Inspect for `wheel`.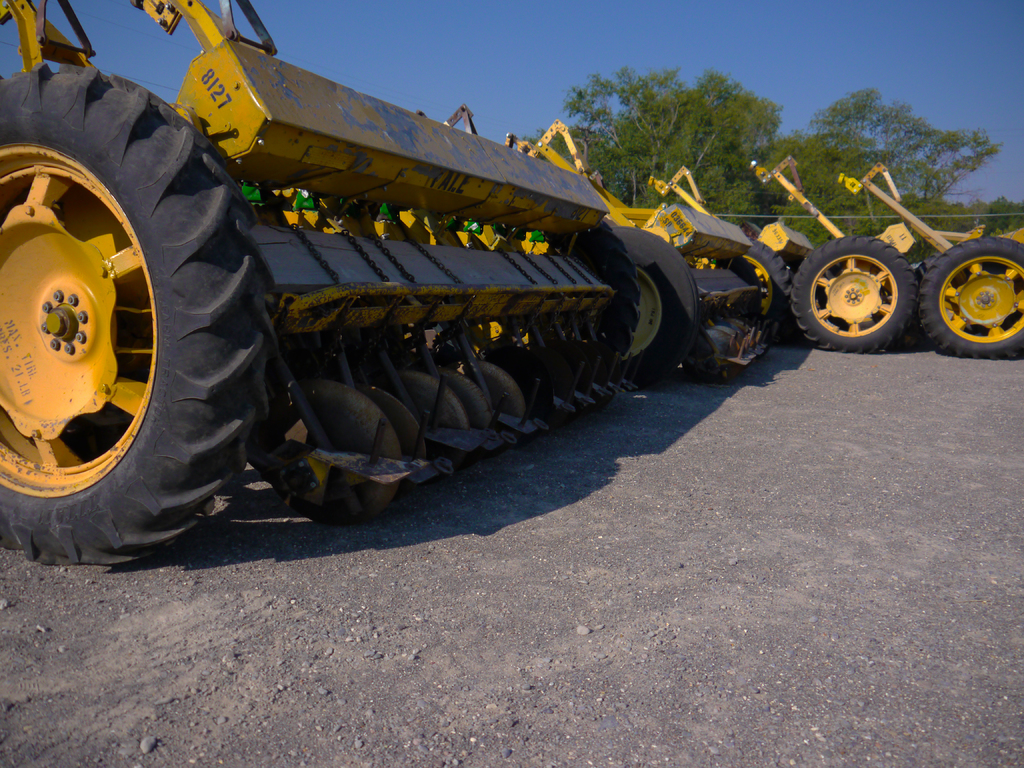
Inspection: <bbox>791, 236, 922, 355</bbox>.
